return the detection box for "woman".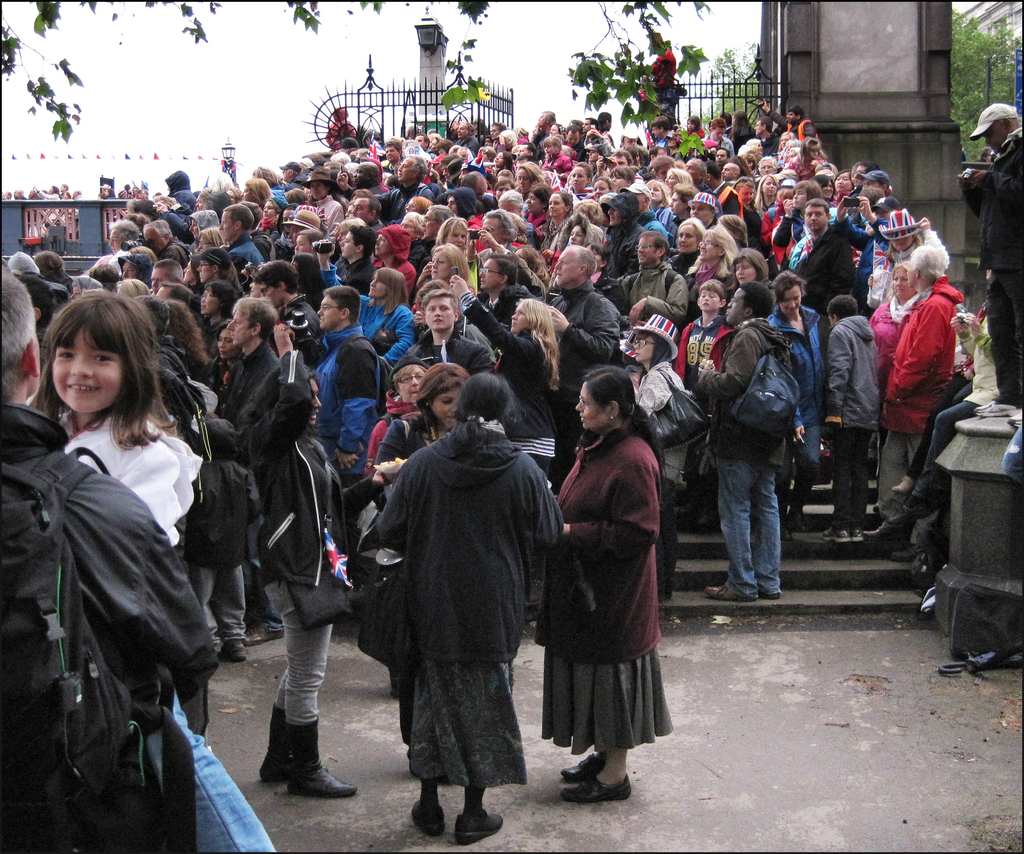
left=813, top=173, right=834, bottom=205.
